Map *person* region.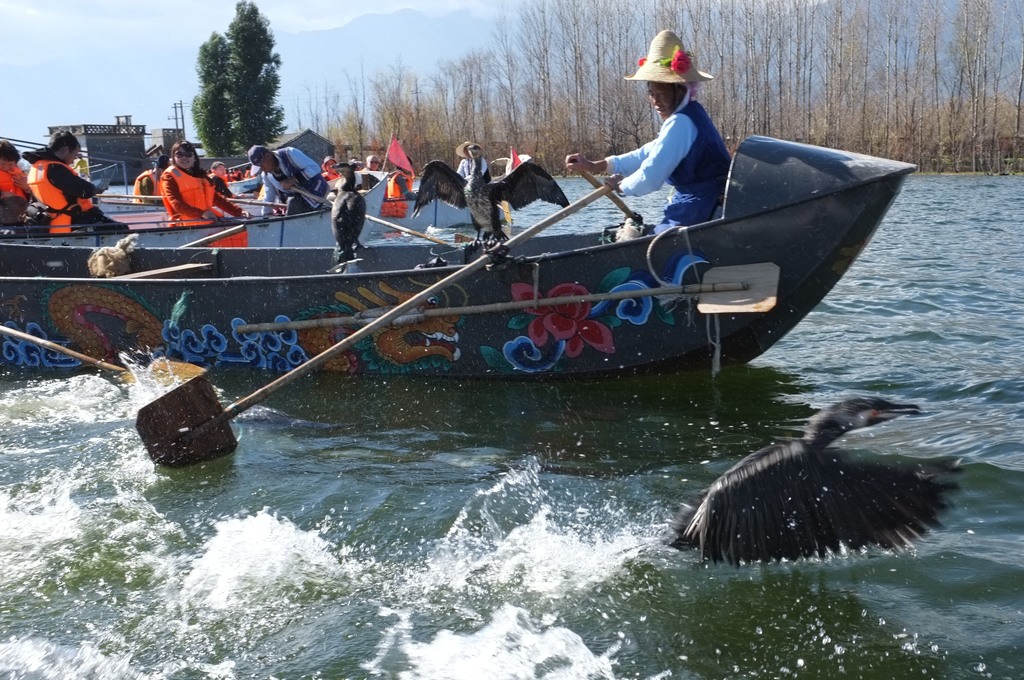
Mapped to x1=20, y1=122, x2=134, y2=236.
